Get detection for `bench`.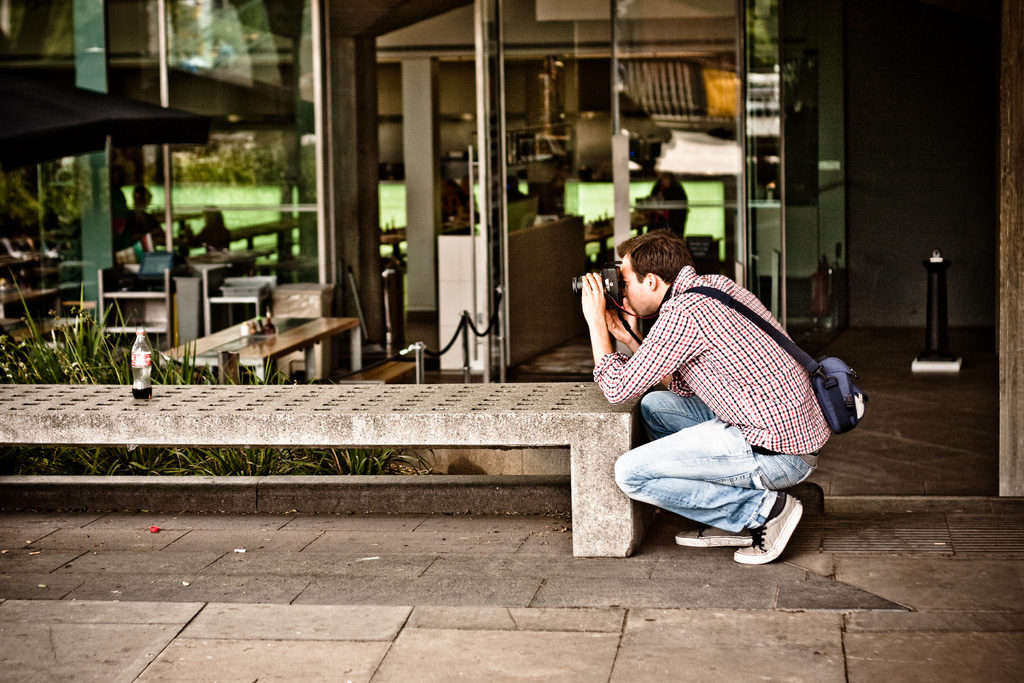
Detection: region(0, 381, 639, 560).
